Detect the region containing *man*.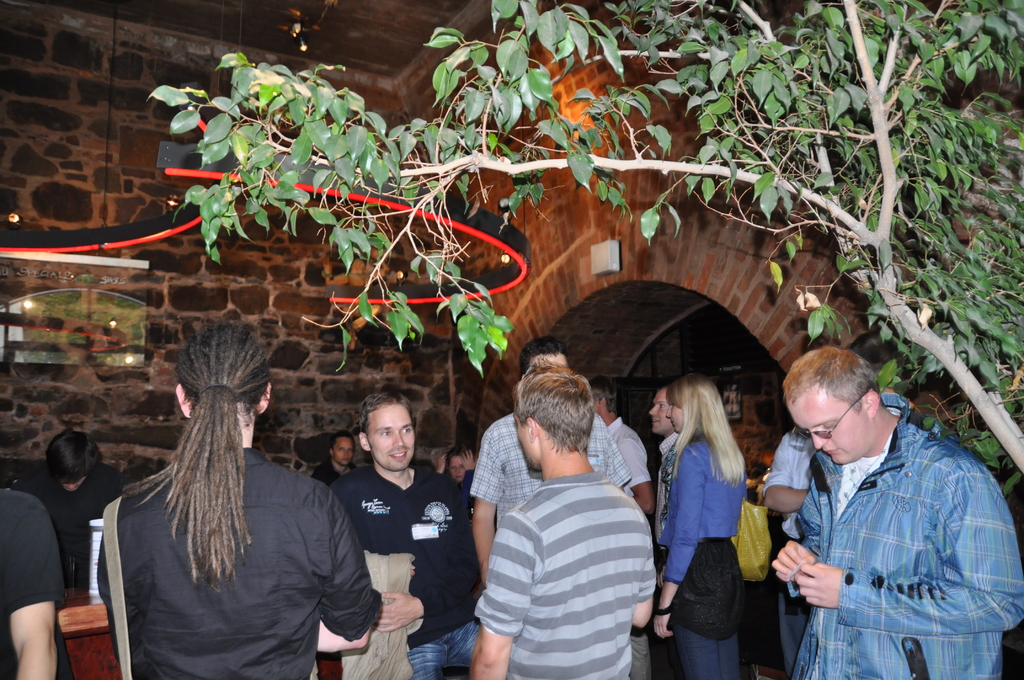
<bbox>758, 332, 1004, 672</bbox>.
